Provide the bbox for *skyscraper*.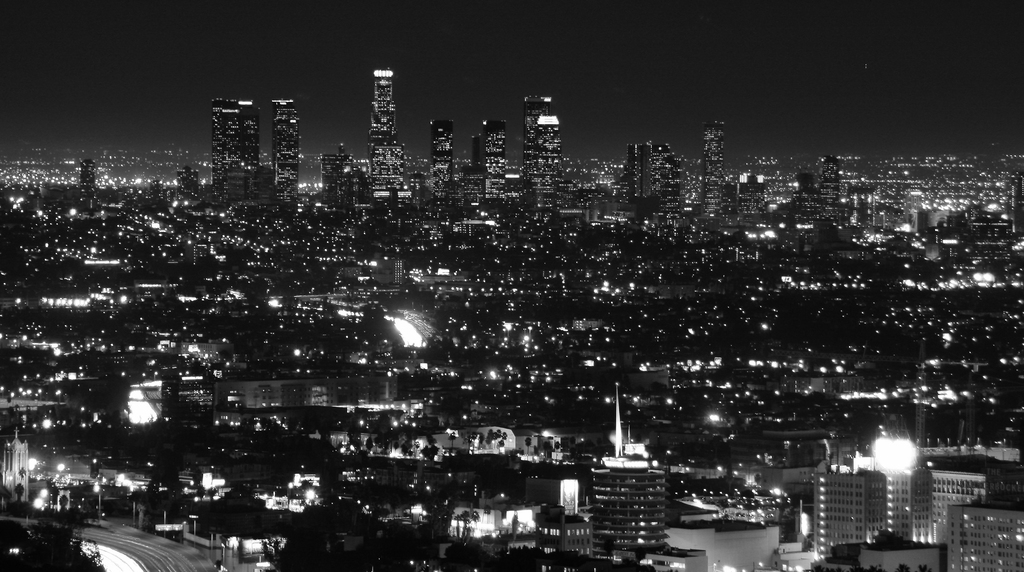
bbox=(482, 113, 509, 193).
